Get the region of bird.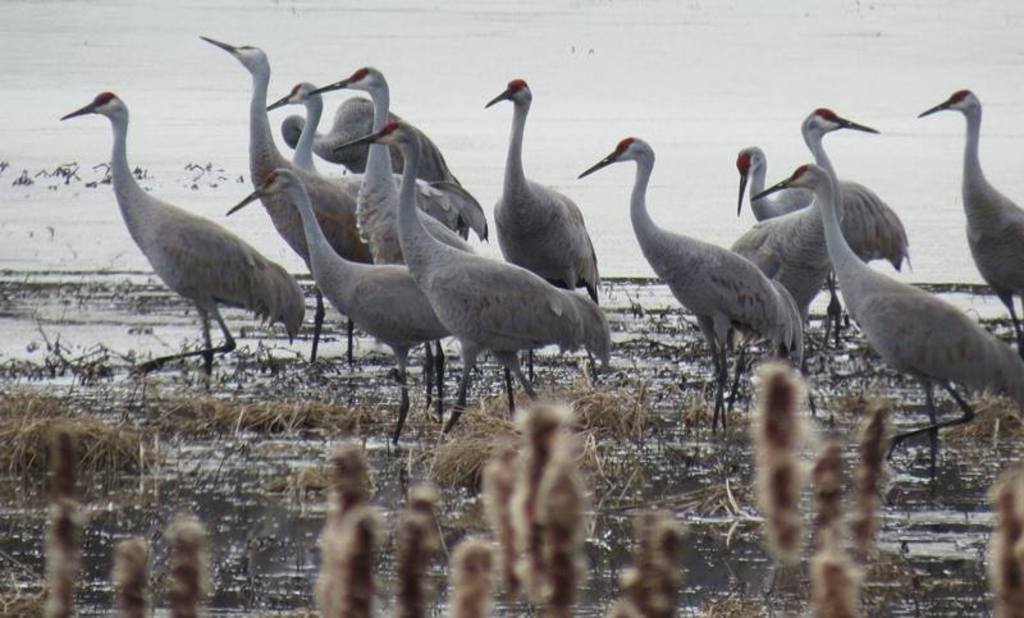
[221, 165, 461, 444].
